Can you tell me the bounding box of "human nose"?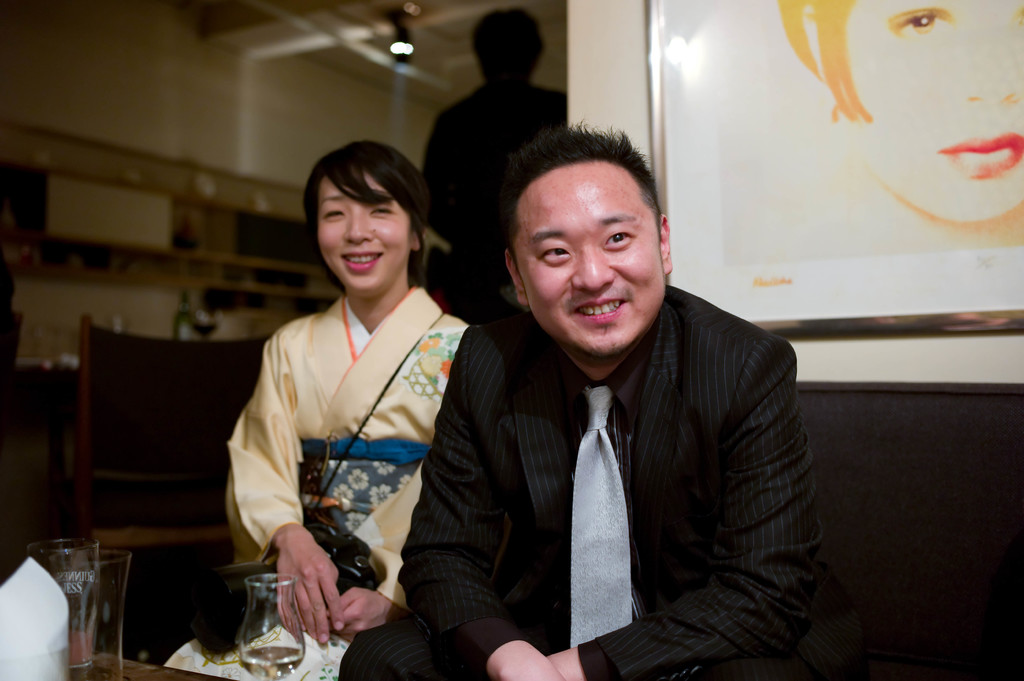
564/240/619/293.
